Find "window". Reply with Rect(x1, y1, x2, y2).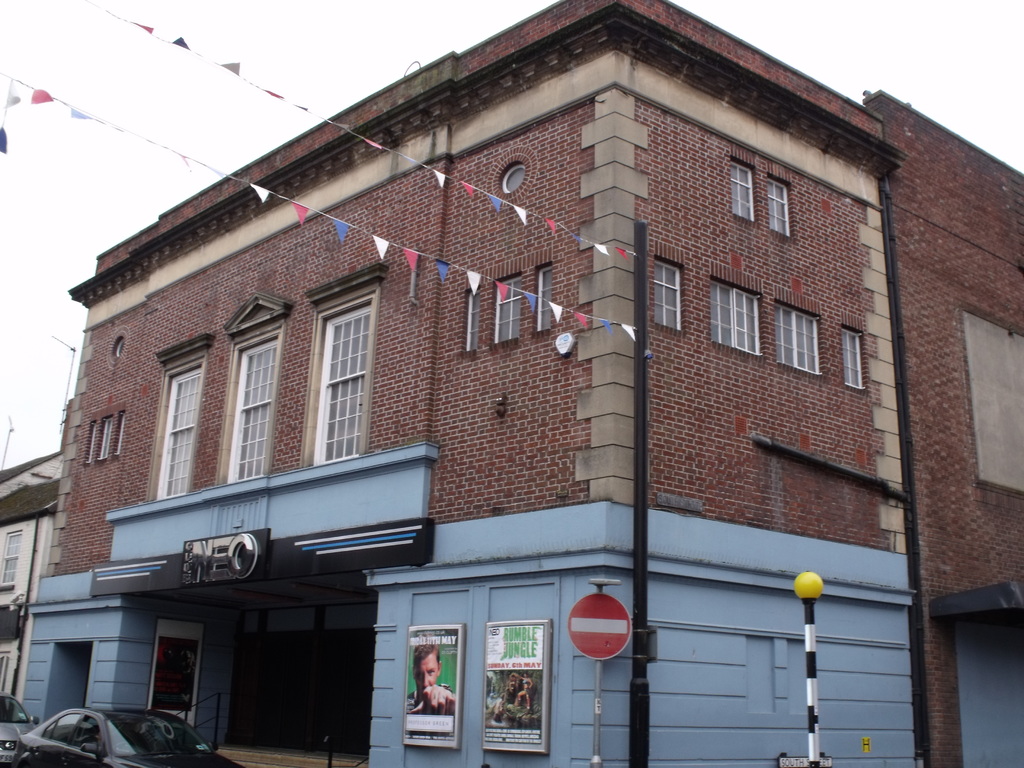
Rect(769, 302, 819, 372).
